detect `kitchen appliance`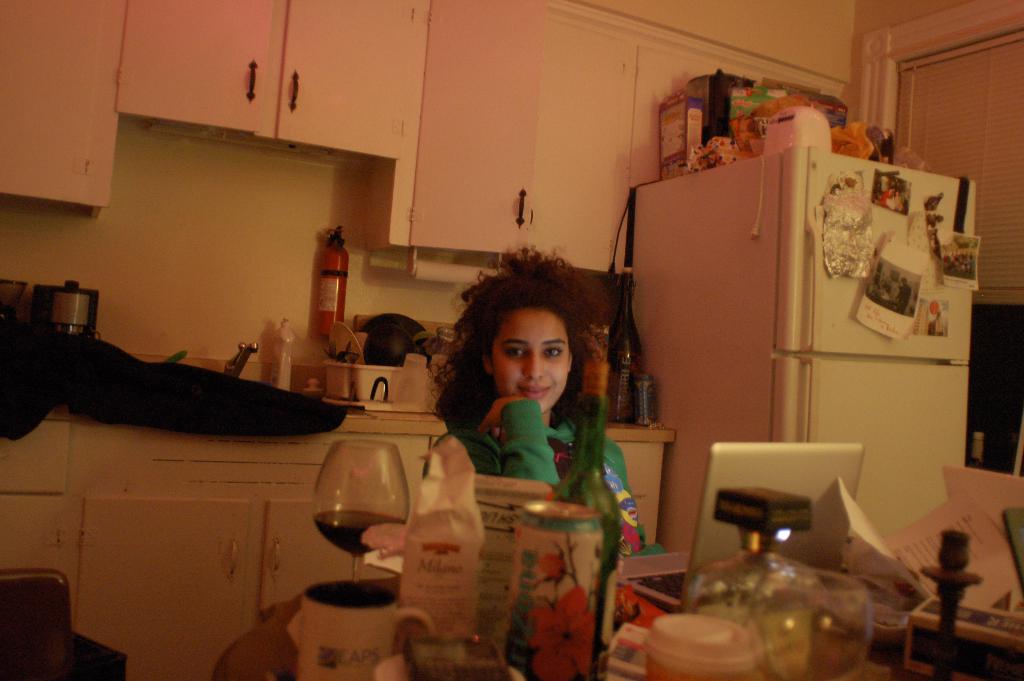
box(35, 281, 95, 332)
